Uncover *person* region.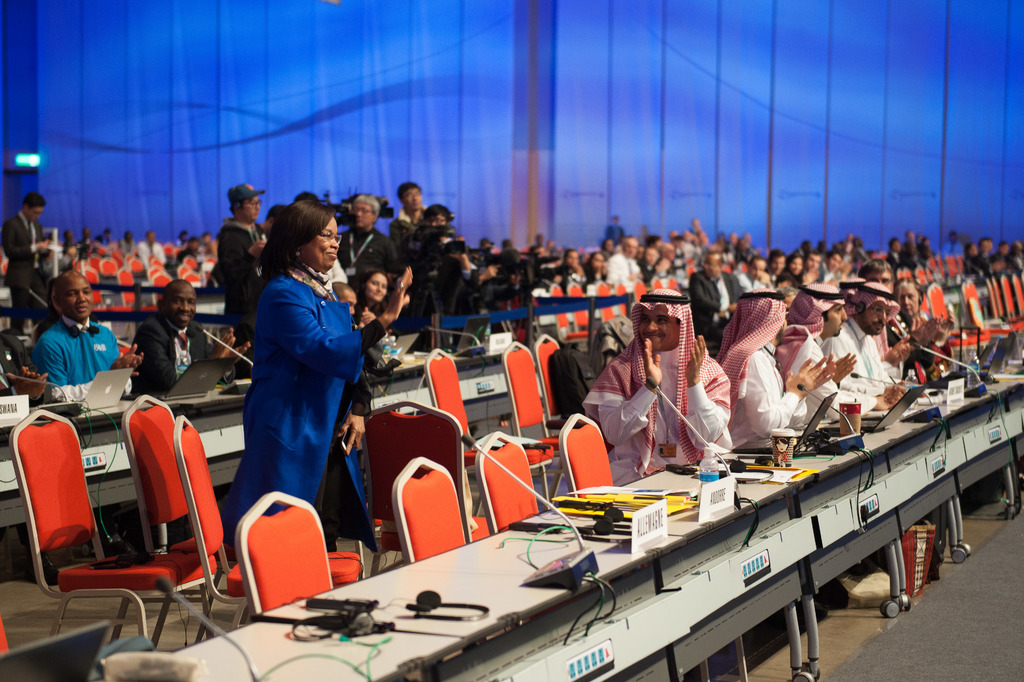
Uncovered: [216,185,266,313].
